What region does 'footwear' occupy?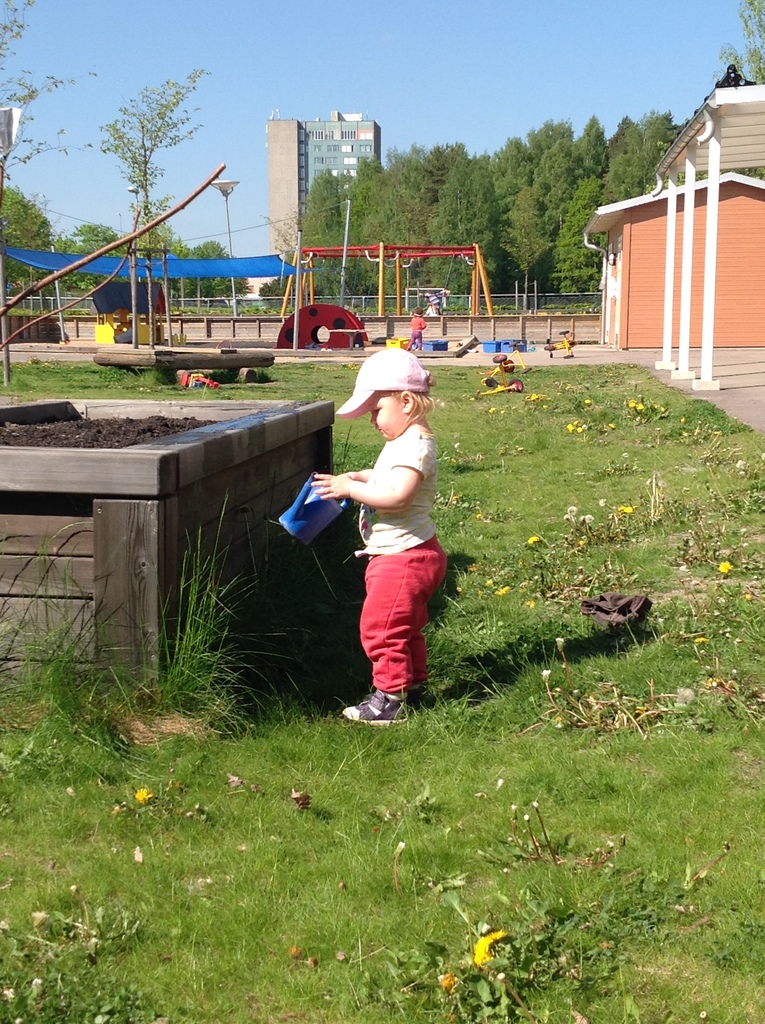
399/685/436/711.
